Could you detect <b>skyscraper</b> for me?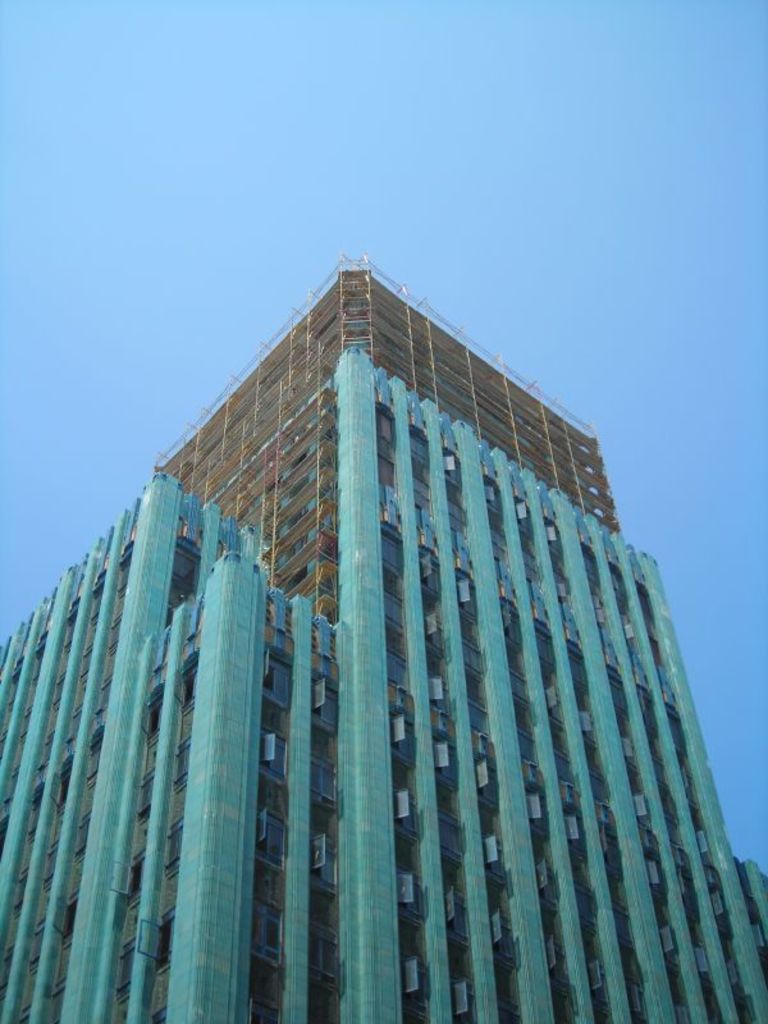
Detection result: (24, 269, 762, 1016).
